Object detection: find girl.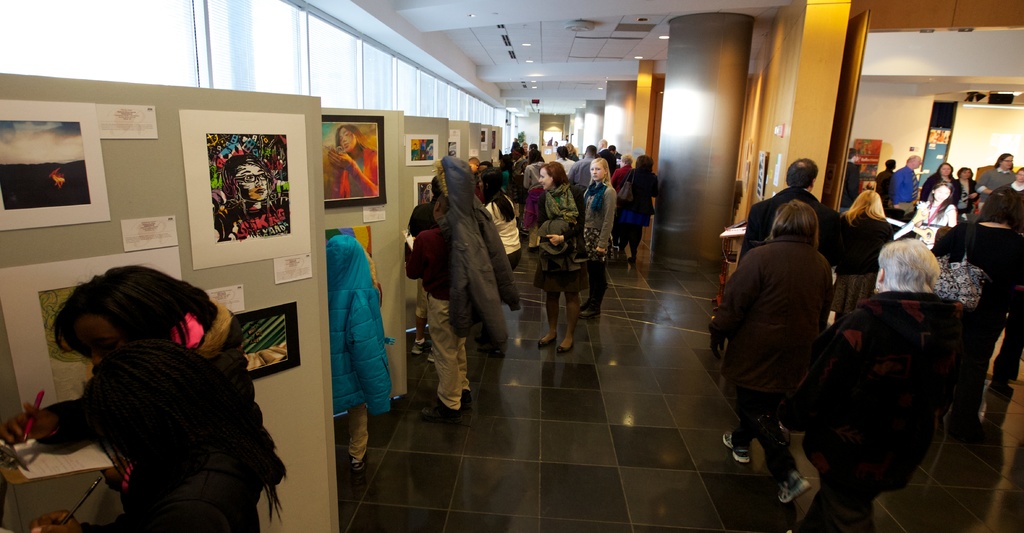
573/156/616/319.
